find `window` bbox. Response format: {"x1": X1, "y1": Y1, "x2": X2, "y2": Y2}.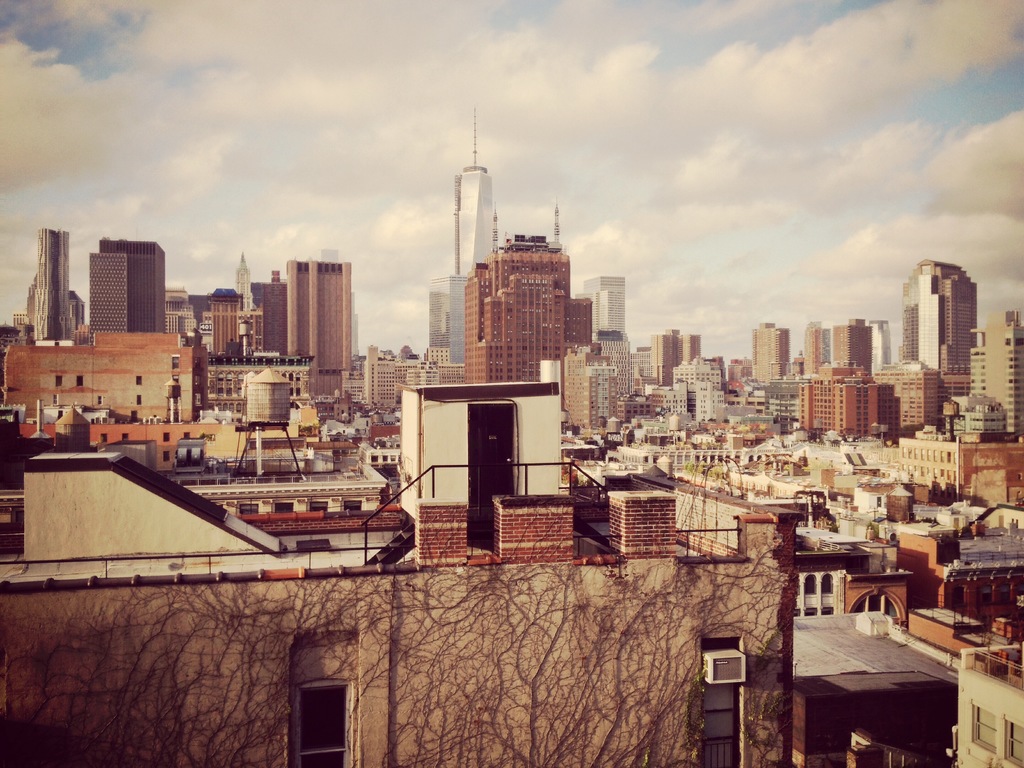
{"x1": 822, "y1": 604, "x2": 835, "y2": 616}.
